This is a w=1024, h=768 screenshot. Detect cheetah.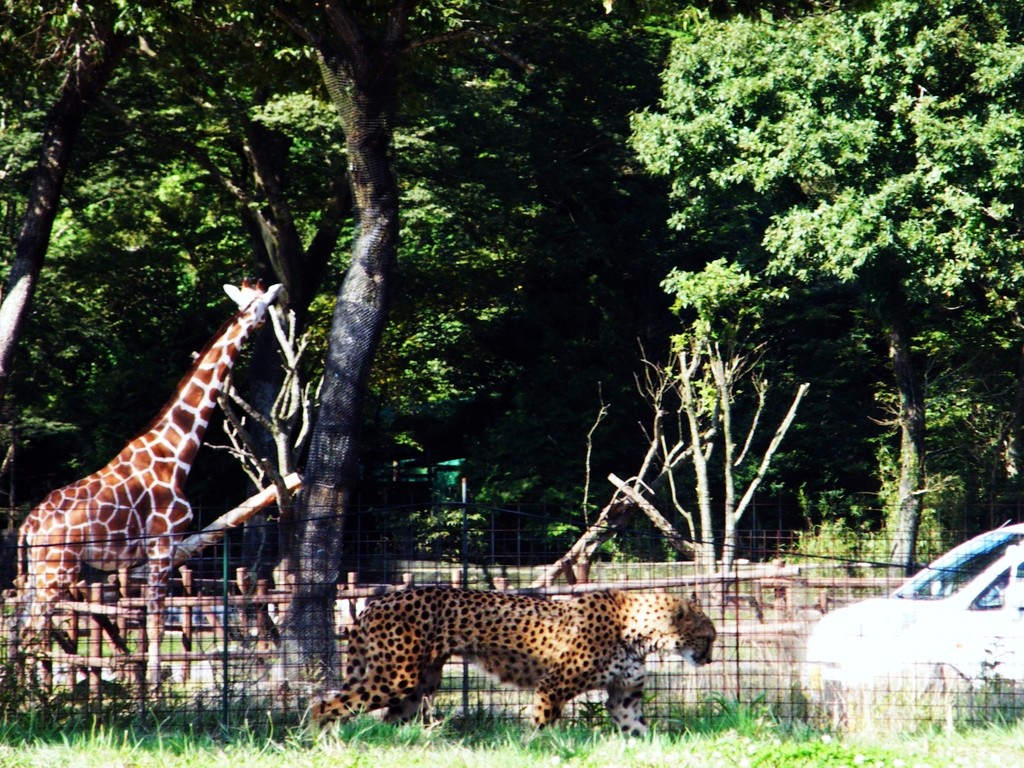
box=[312, 586, 721, 743].
